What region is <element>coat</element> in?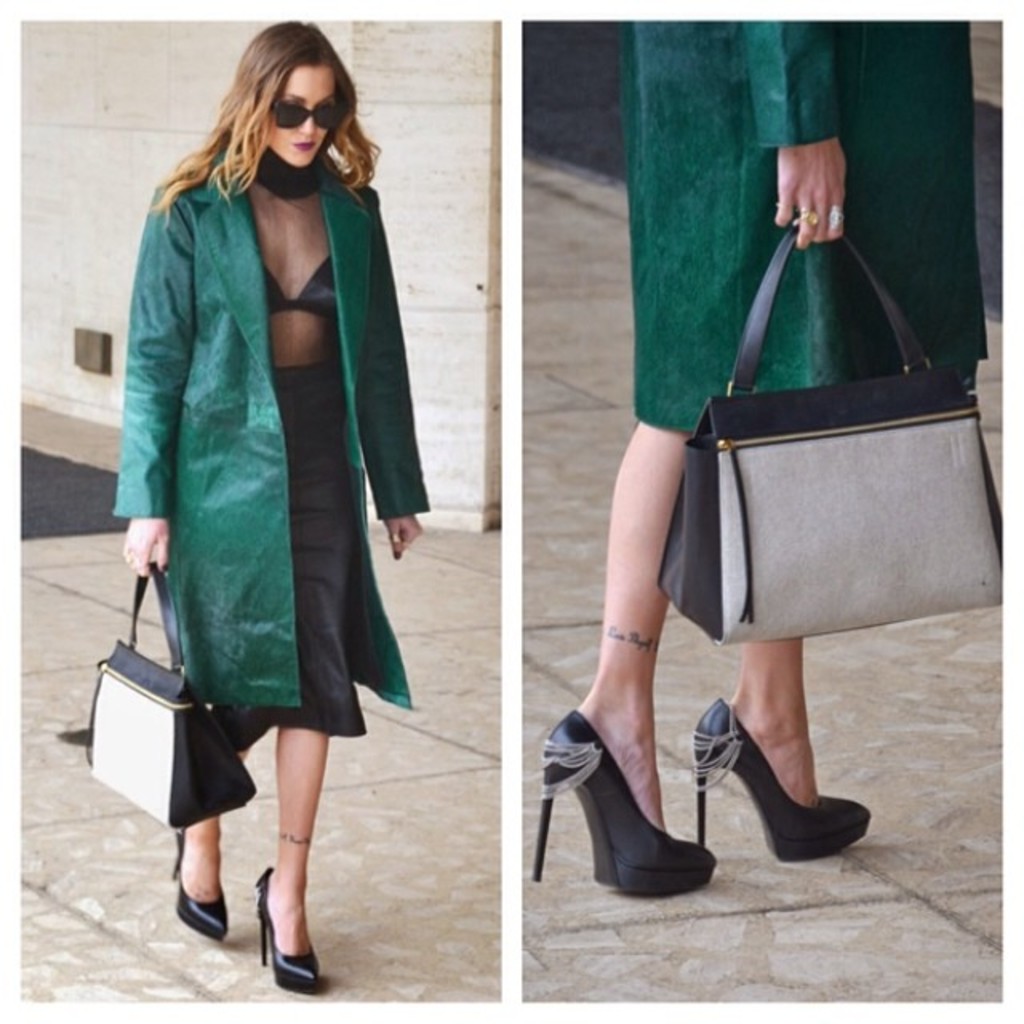
select_region(98, 157, 443, 730).
